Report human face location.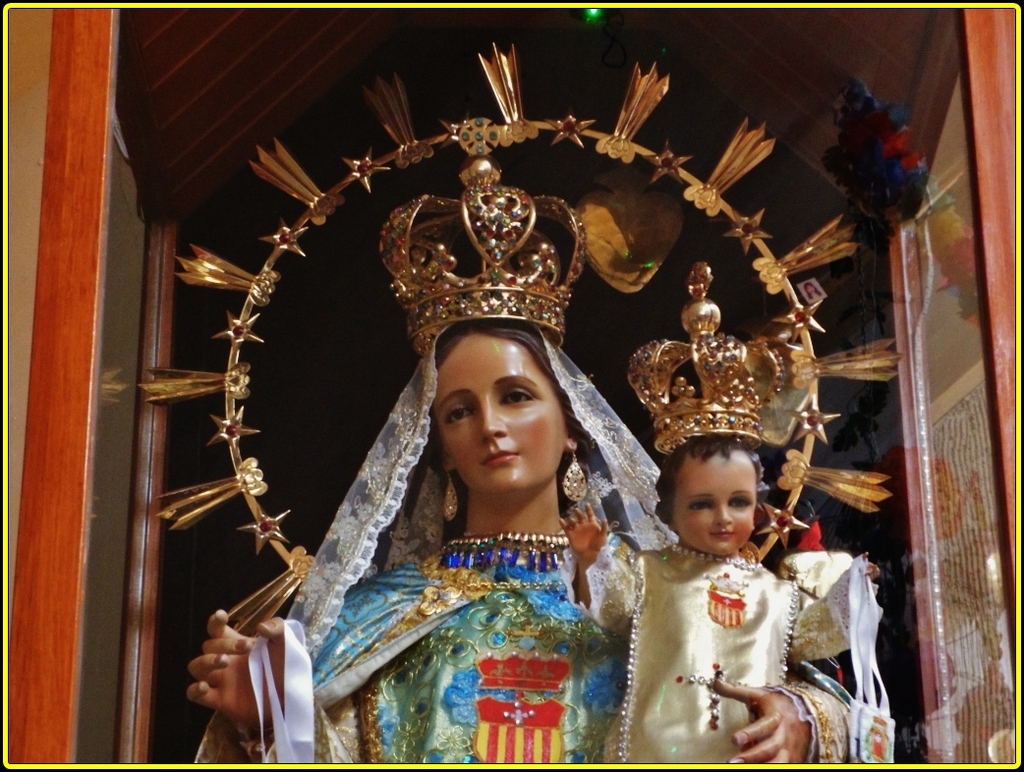
Report: (674,462,758,553).
